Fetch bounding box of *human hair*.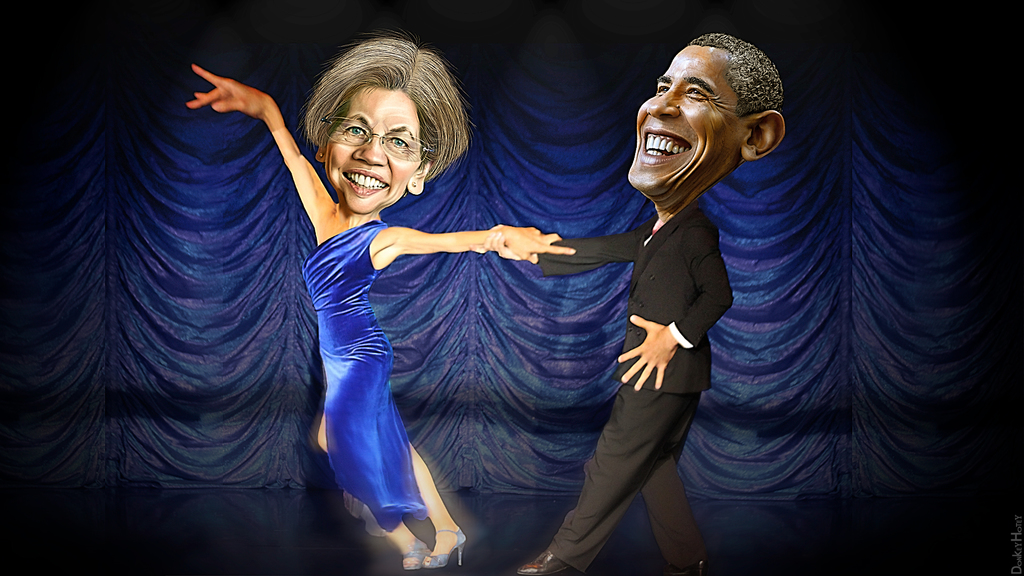
Bbox: pyautogui.locateOnScreen(303, 36, 476, 201).
